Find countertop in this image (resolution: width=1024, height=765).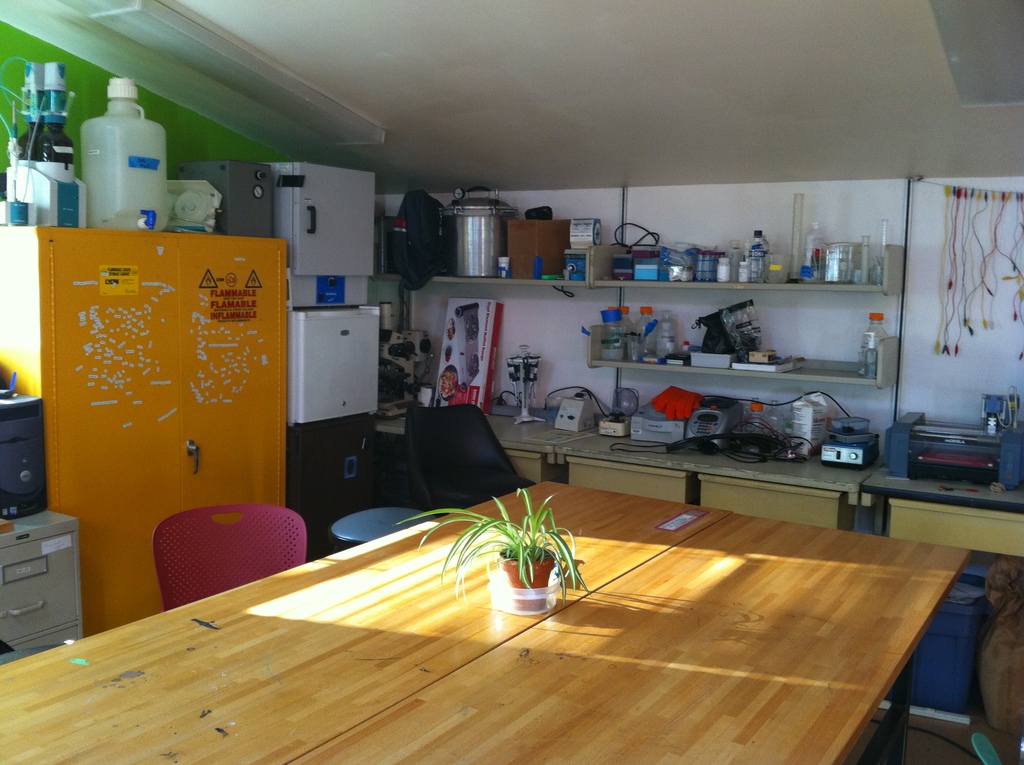
pyautogui.locateOnScreen(370, 383, 1023, 560).
